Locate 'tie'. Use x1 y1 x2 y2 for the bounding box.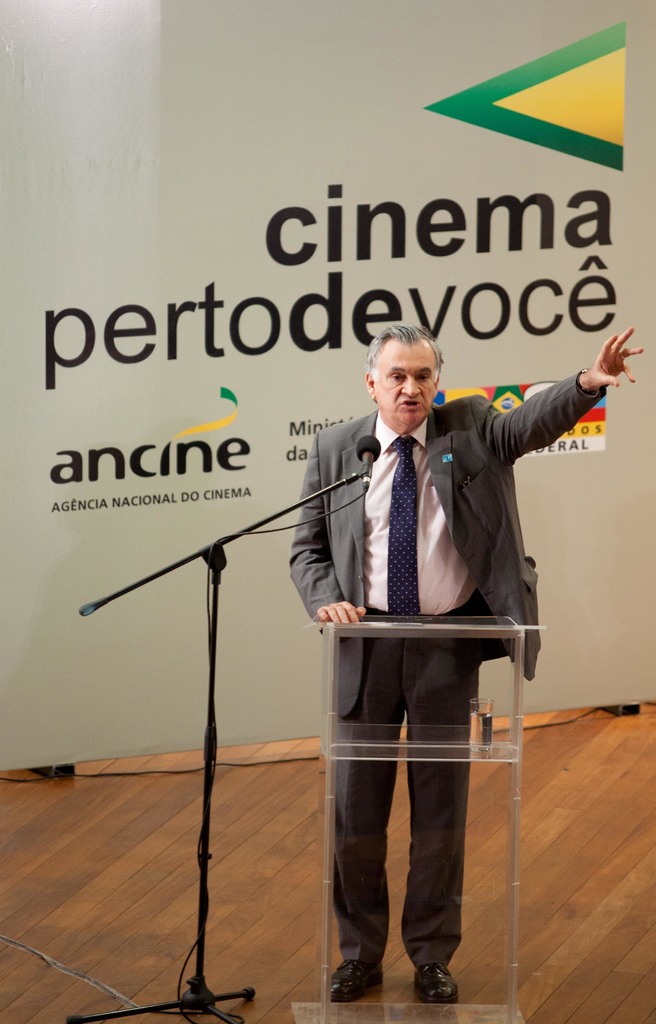
389 438 420 616.
